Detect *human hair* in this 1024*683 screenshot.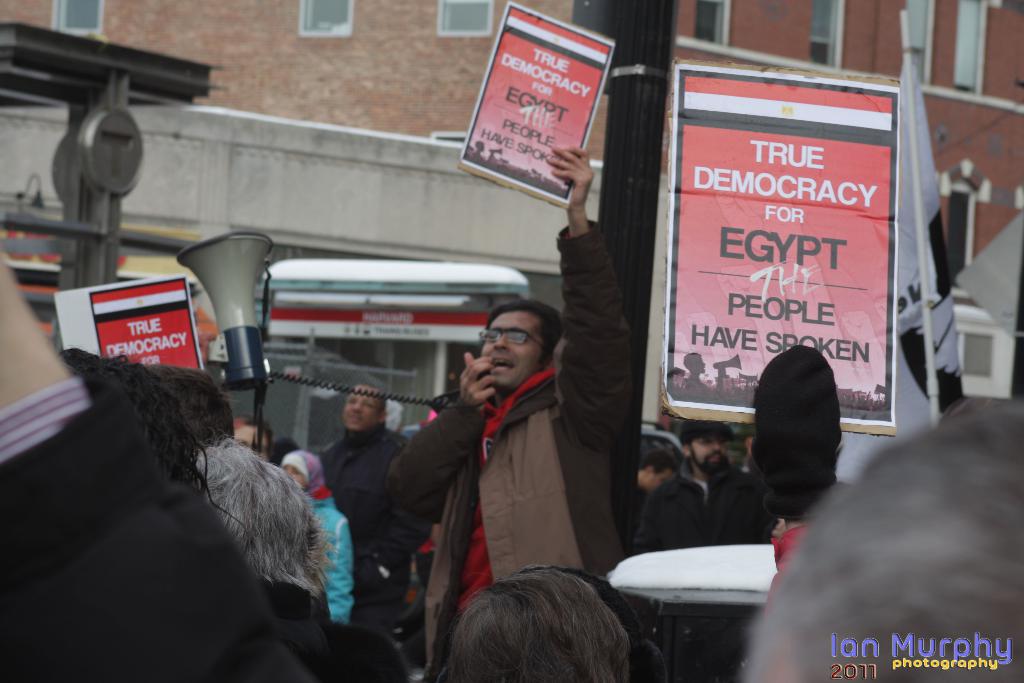
Detection: pyautogui.locateOnScreen(423, 575, 659, 682).
